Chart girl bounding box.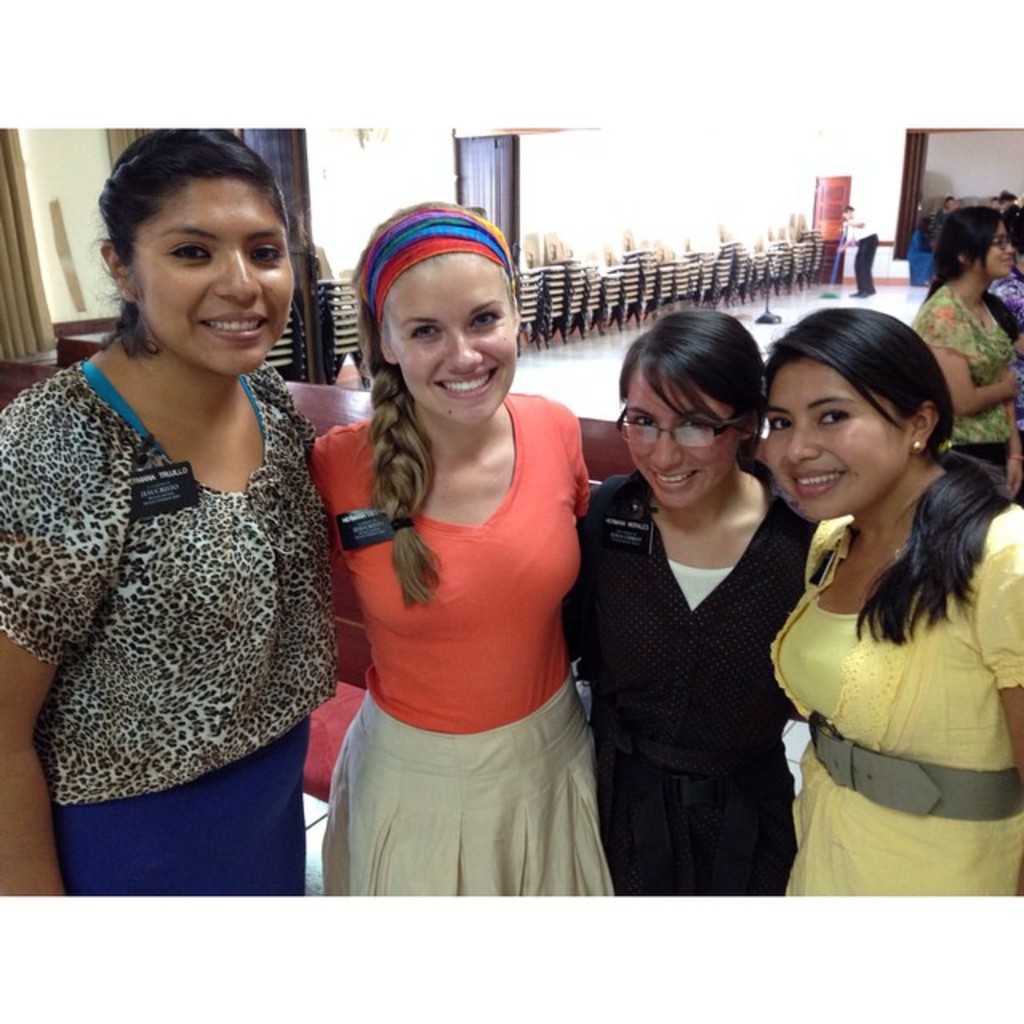
Charted: [left=554, top=312, right=834, bottom=899].
